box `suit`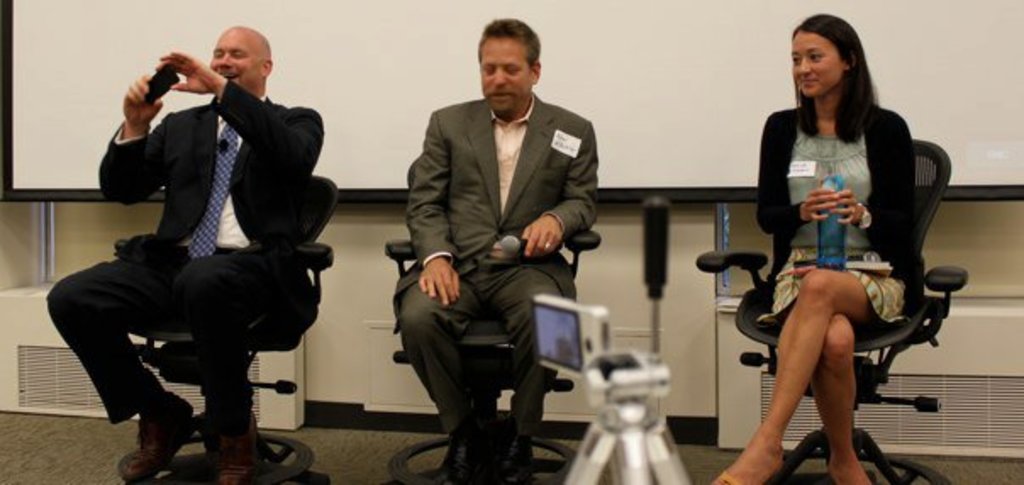
x1=46 y1=78 x2=327 y2=417
